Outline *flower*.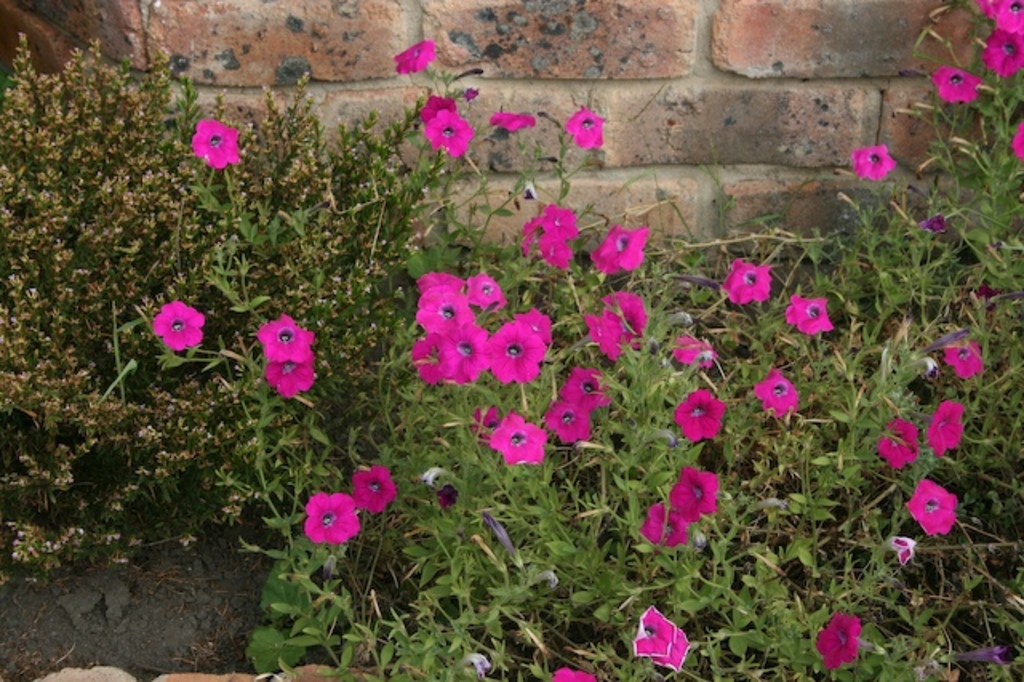
Outline: l=970, t=0, r=1000, b=19.
